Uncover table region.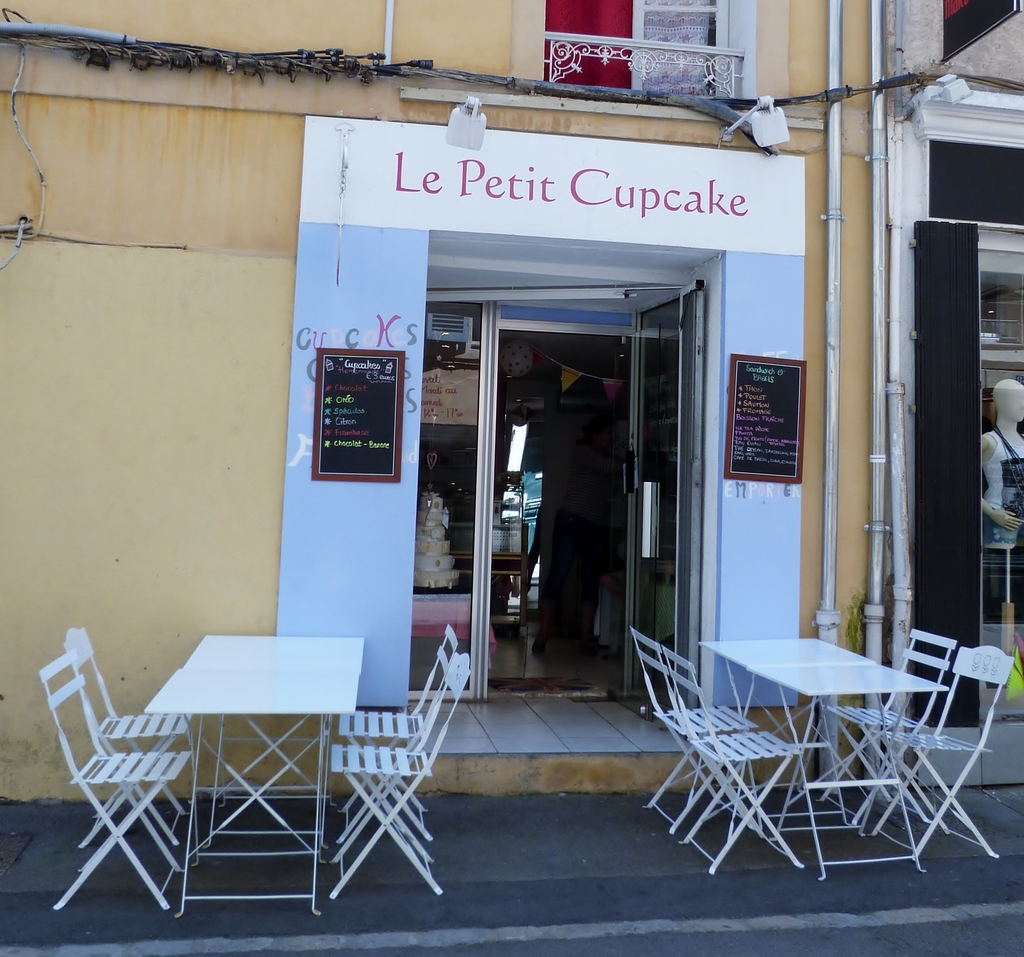
Uncovered: [746, 664, 951, 878].
